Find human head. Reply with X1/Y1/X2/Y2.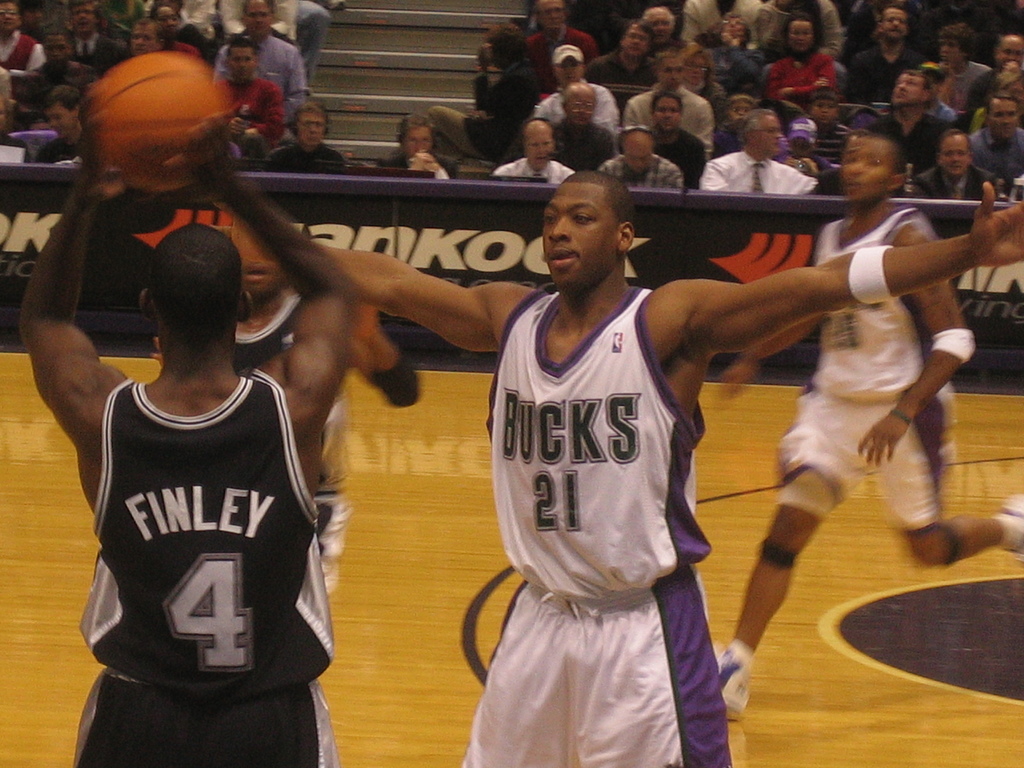
227/221/292/297.
